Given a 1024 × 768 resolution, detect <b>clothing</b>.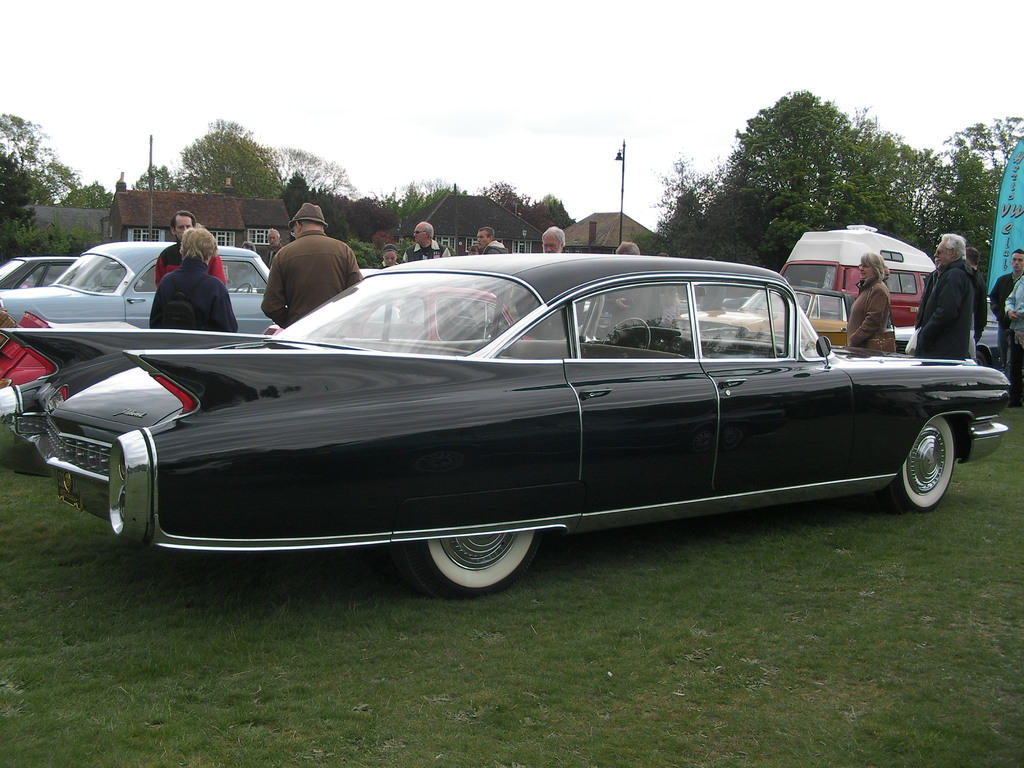
[x1=402, y1=244, x2=456, y2=263].
